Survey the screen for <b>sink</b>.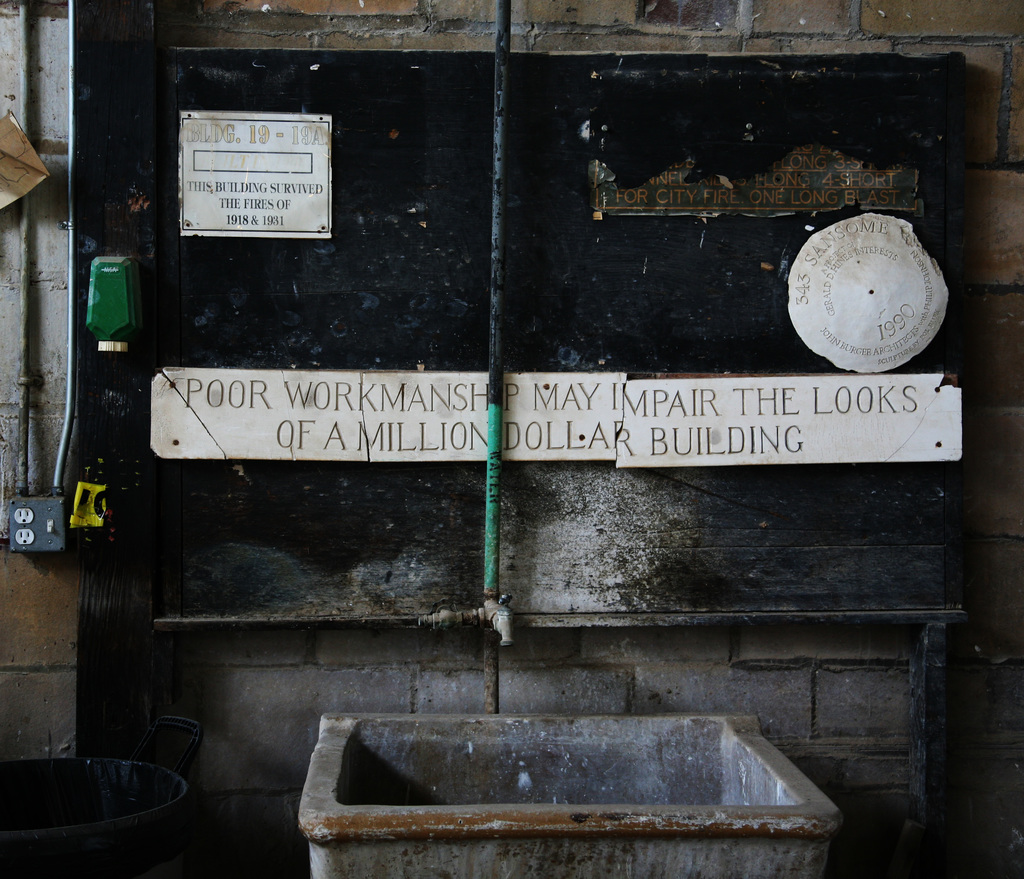
Survey found: [x1=290, y1=572, x2=846, y2=878].
